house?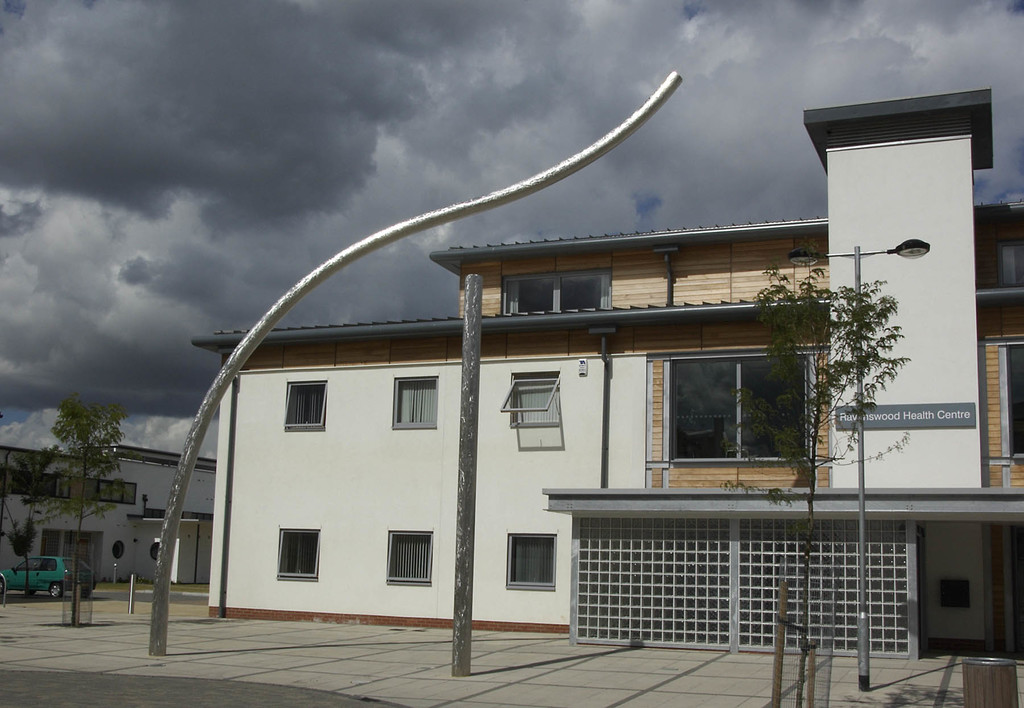
0:441:218:582
